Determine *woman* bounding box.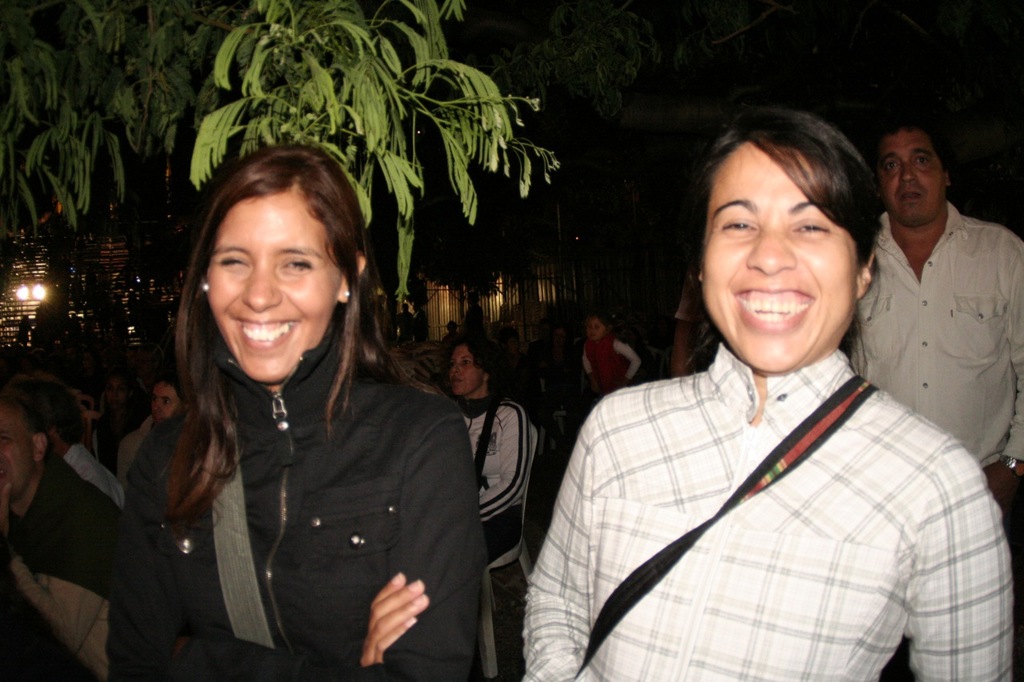
Determined: [114, 134, 492, 681].
